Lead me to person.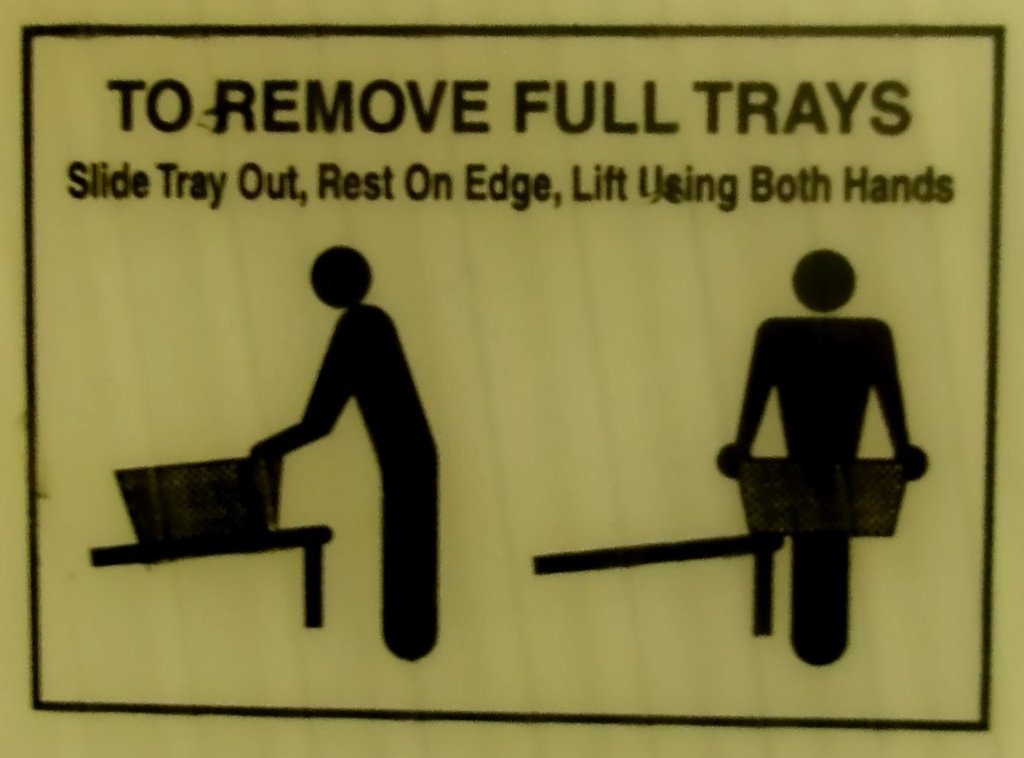
Lead to (left=246, top=244, right=442, bottom=662).
